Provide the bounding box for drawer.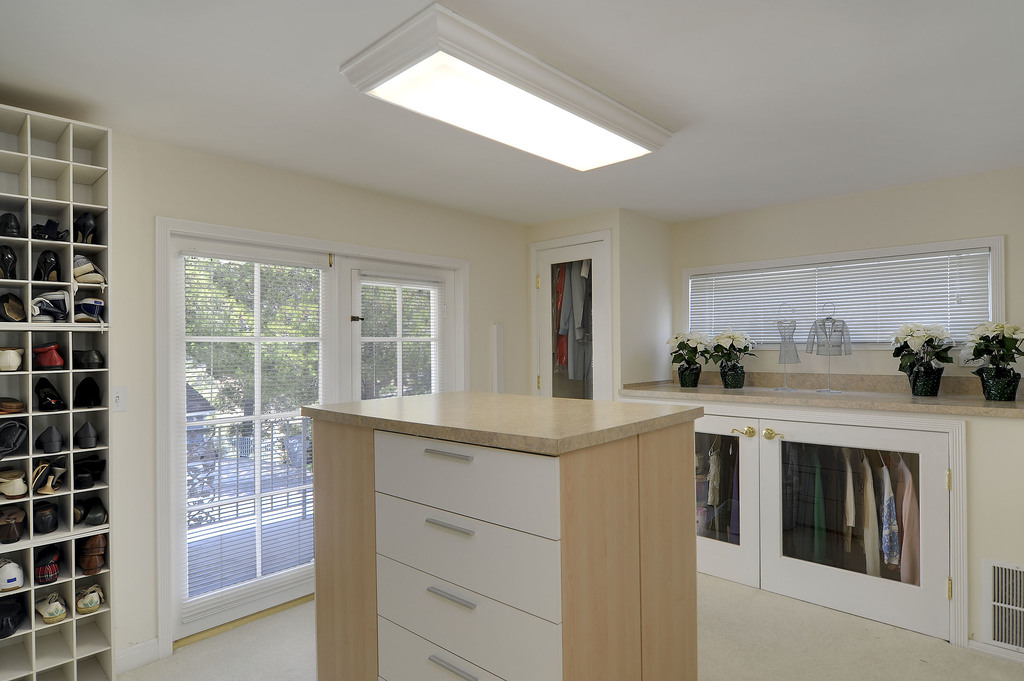
pyautogui.locateOnScreen(372, 431, 557, 540).
